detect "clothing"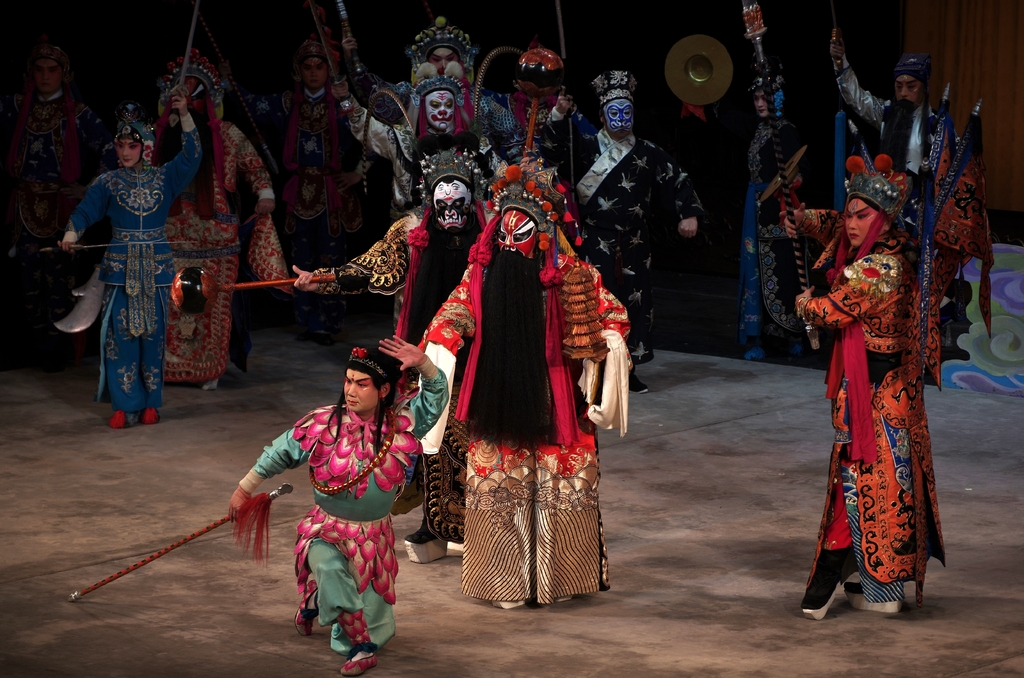
<box>566,126,709,343</box>
